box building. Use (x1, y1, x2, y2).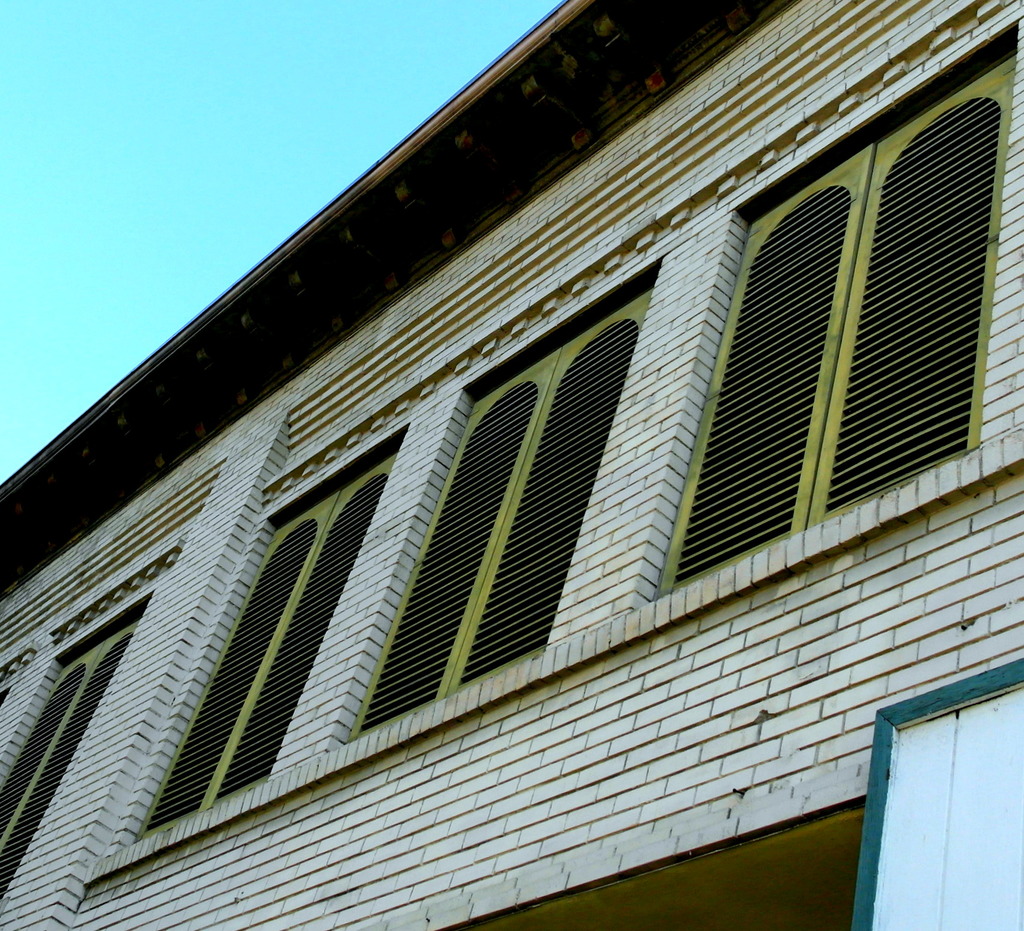
(0, 0, 1023, 930).
